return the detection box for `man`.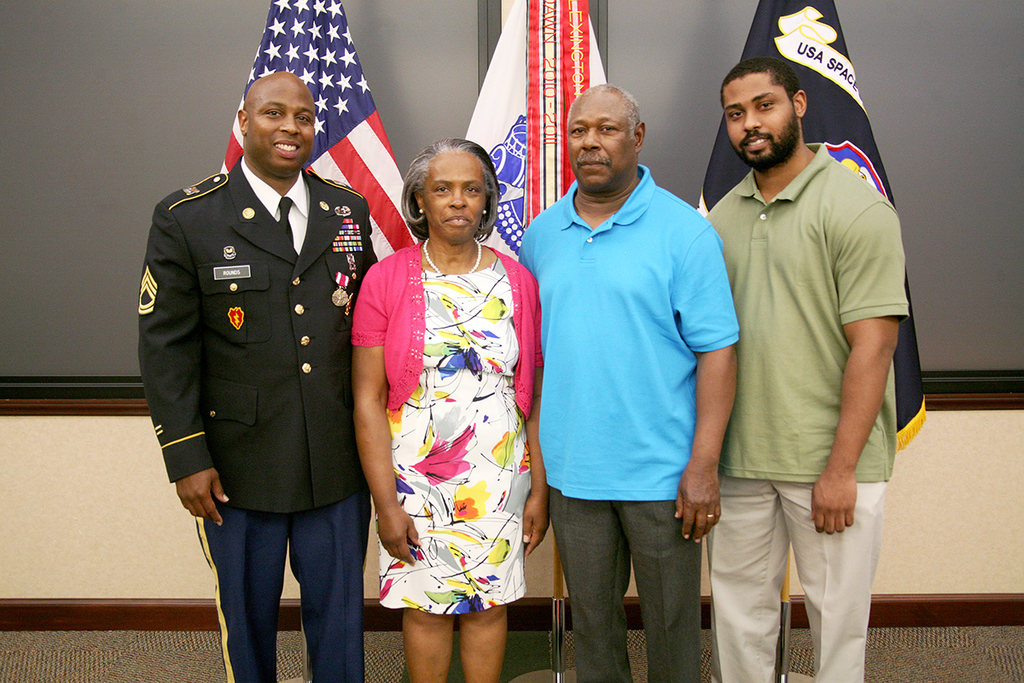
bbox=(136, 67, 386, 682).
